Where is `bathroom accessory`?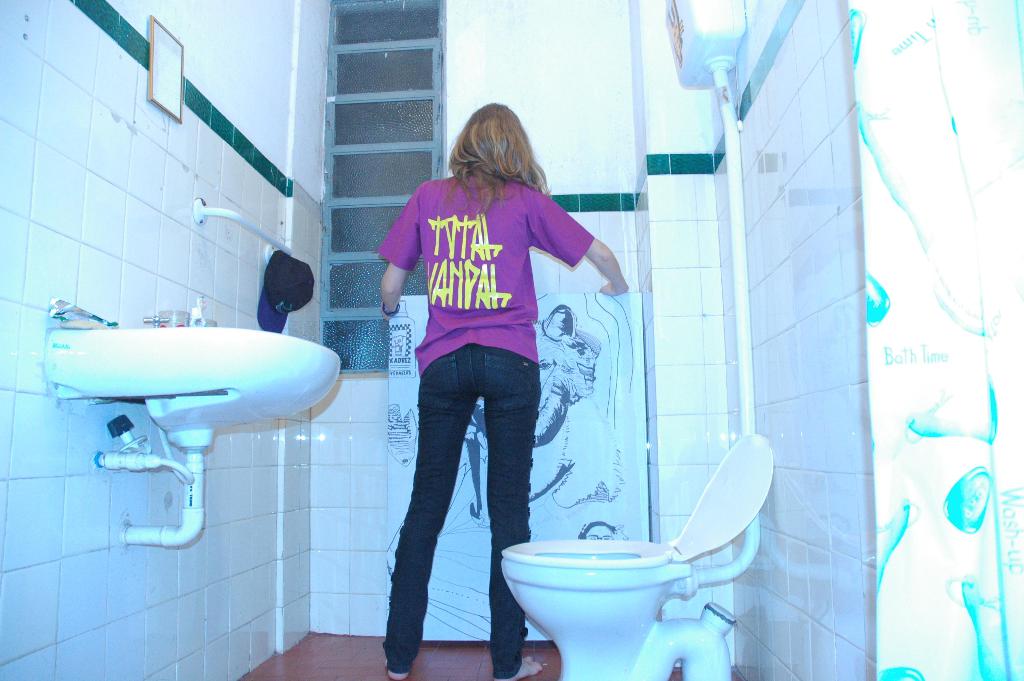
184:186:315:291.
